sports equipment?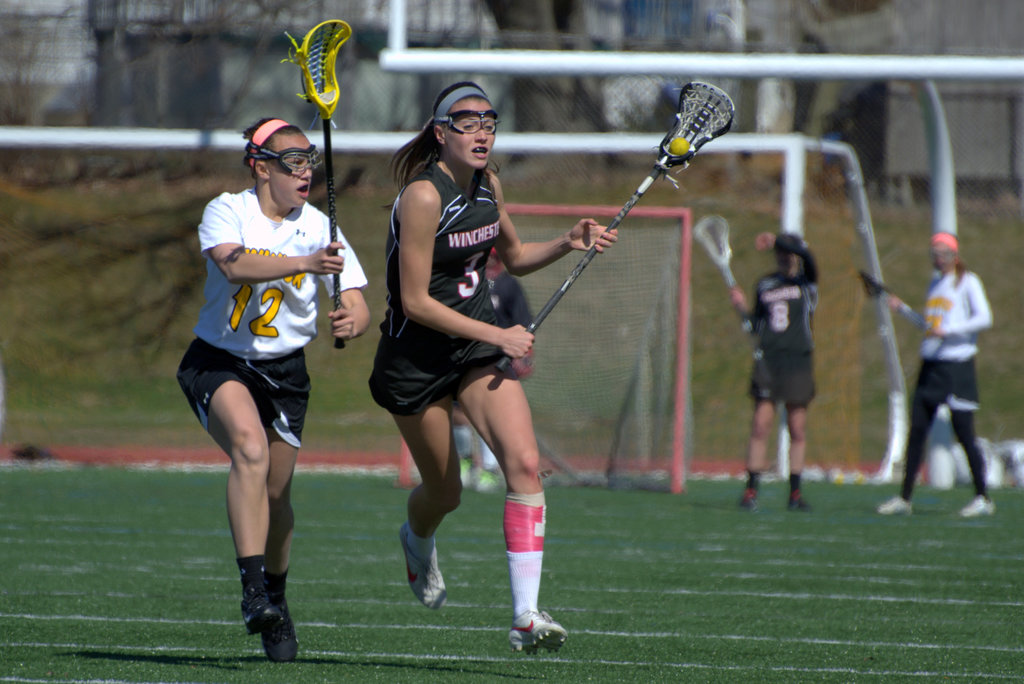
bbox=[241, 589, 287, 635]
